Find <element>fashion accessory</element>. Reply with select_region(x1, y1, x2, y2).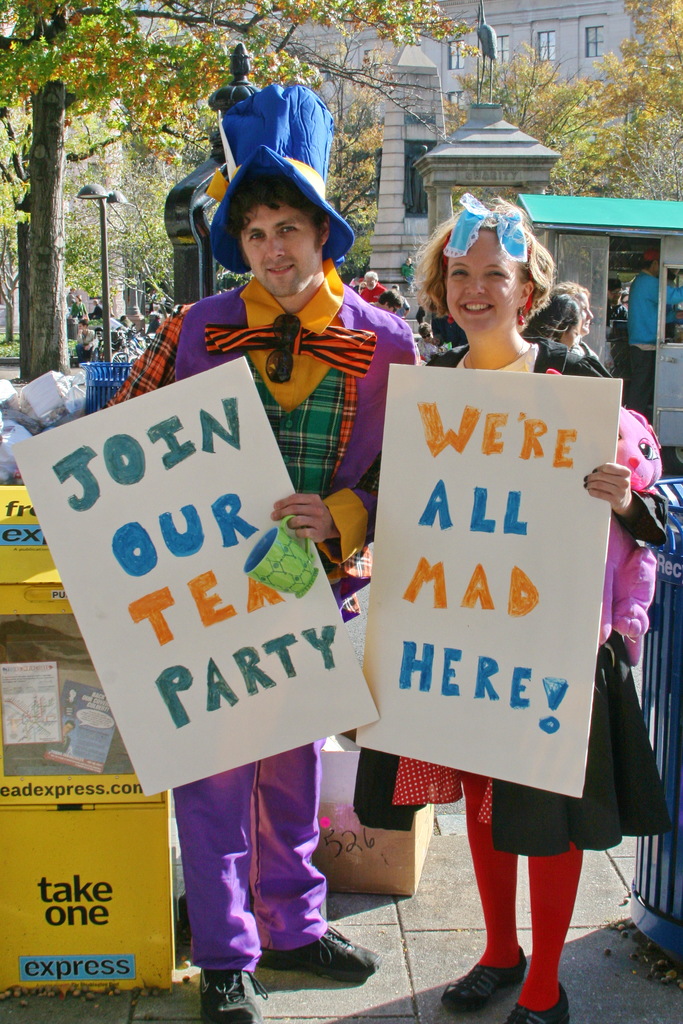
select_region(580, 474, 590, 481).
